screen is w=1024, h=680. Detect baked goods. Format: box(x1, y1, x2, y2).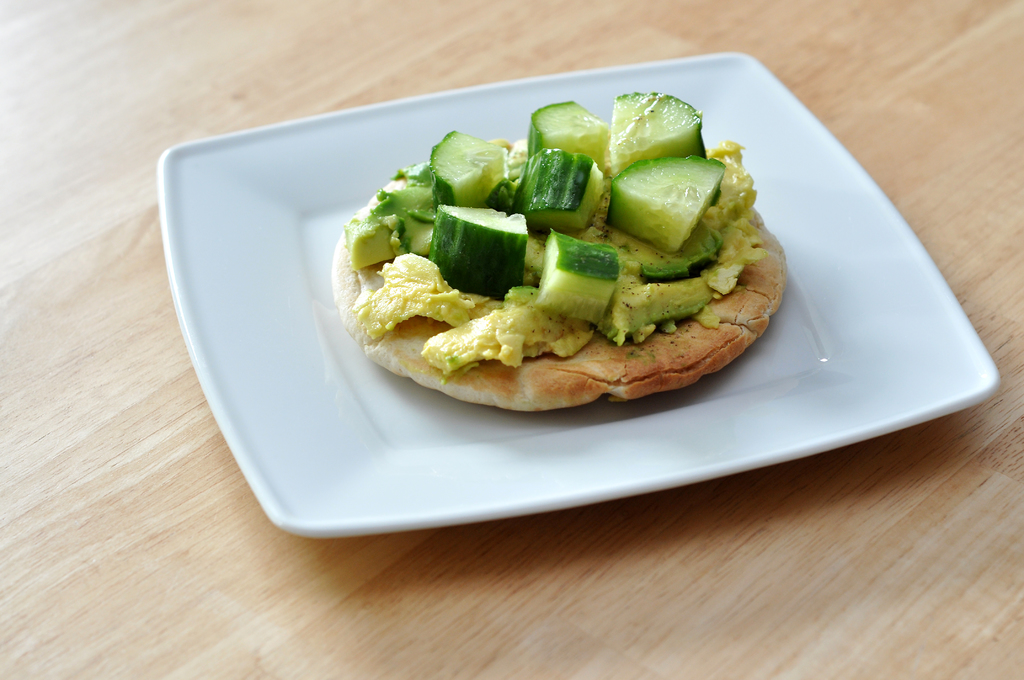
box(332, 126, 803, 425).
